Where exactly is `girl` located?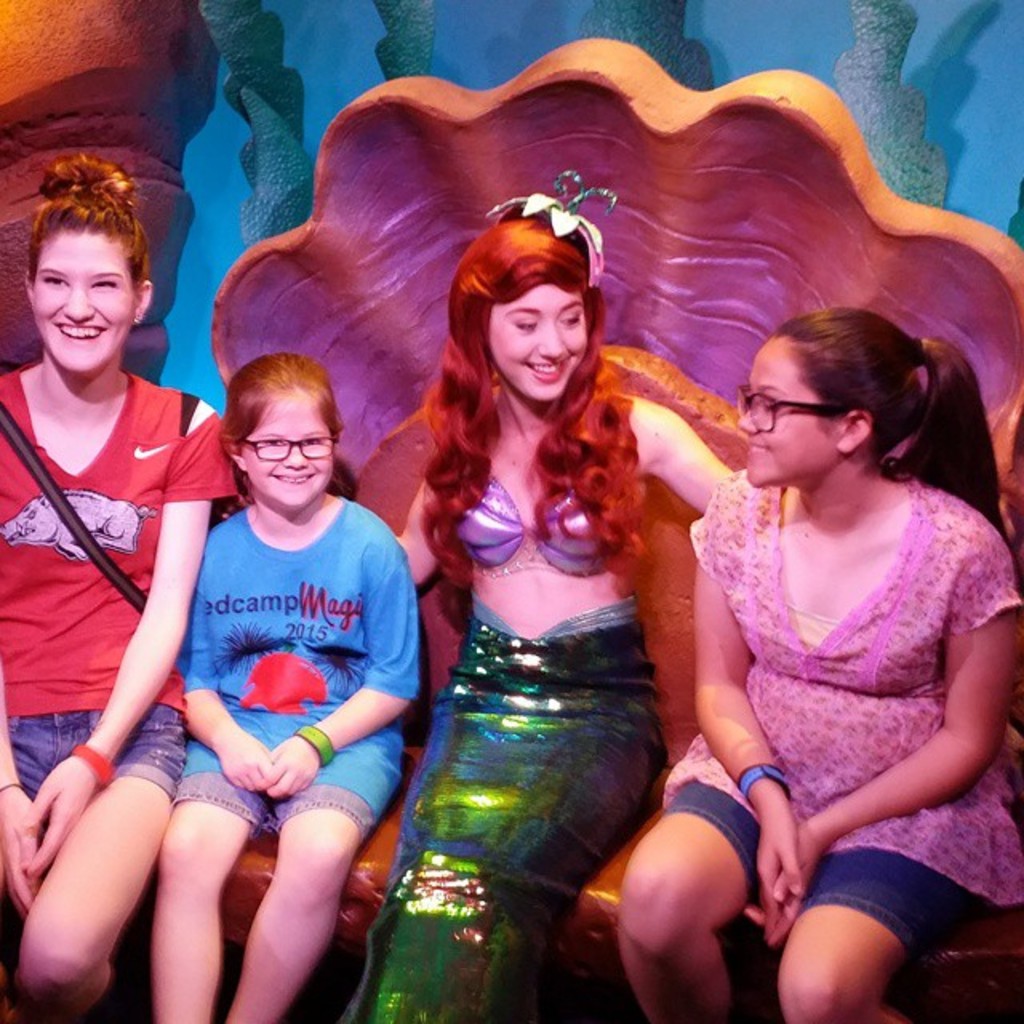
Its bounding box is 616:298:1022:1022.
